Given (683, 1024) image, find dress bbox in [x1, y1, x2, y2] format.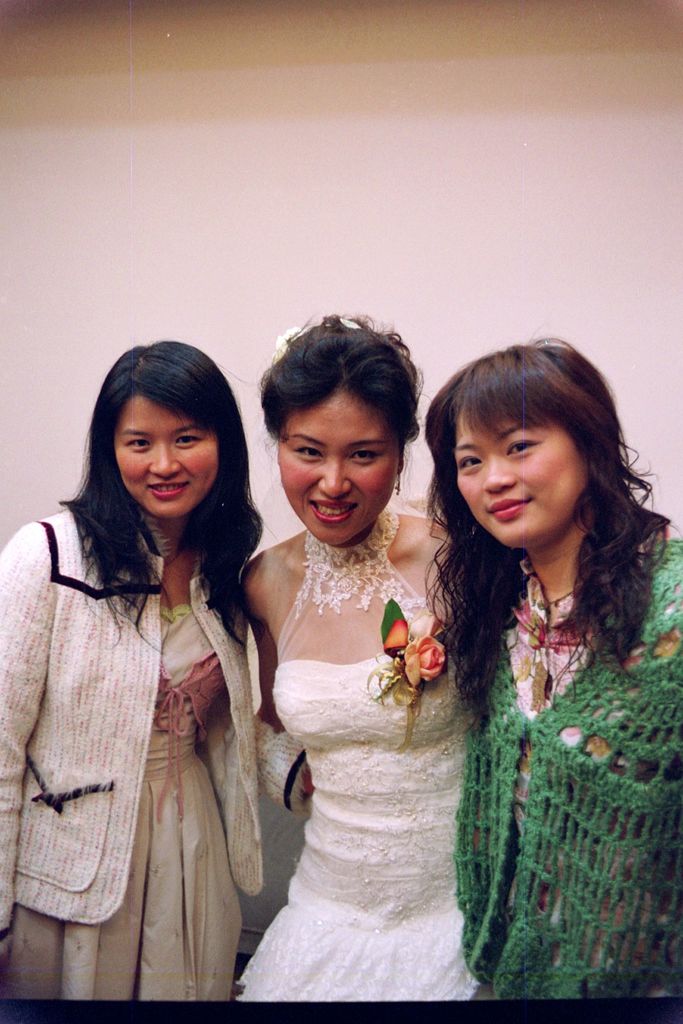
[0, 604, 239, 1001].
